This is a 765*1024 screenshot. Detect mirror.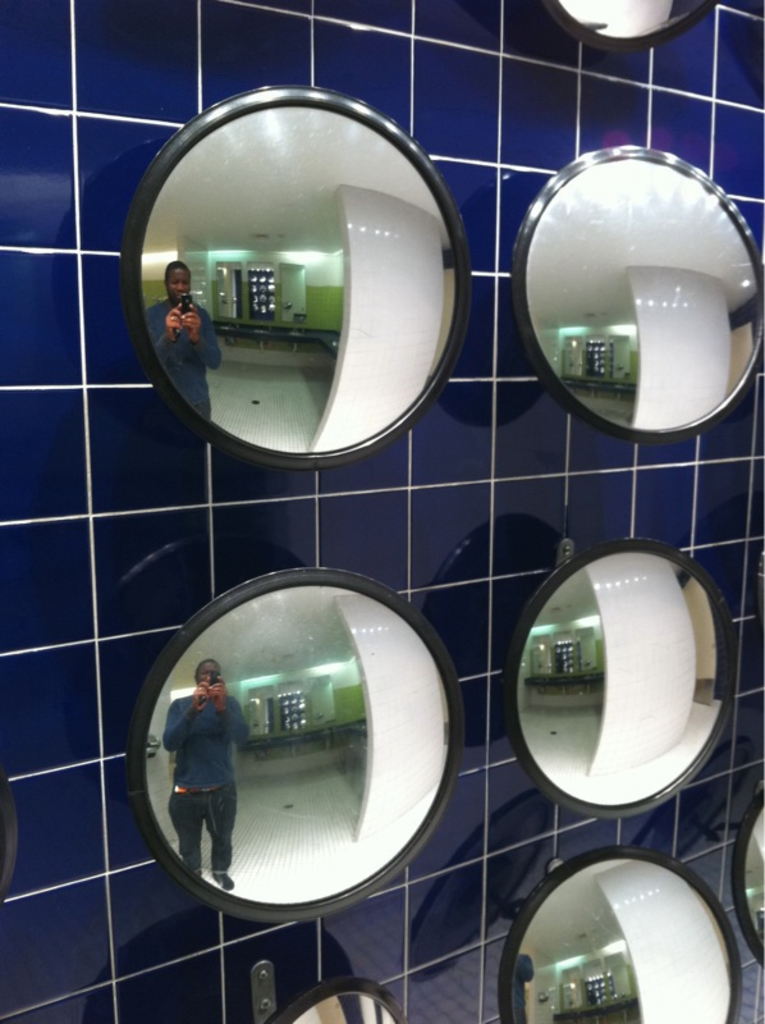
524, 550, 732, 804.
